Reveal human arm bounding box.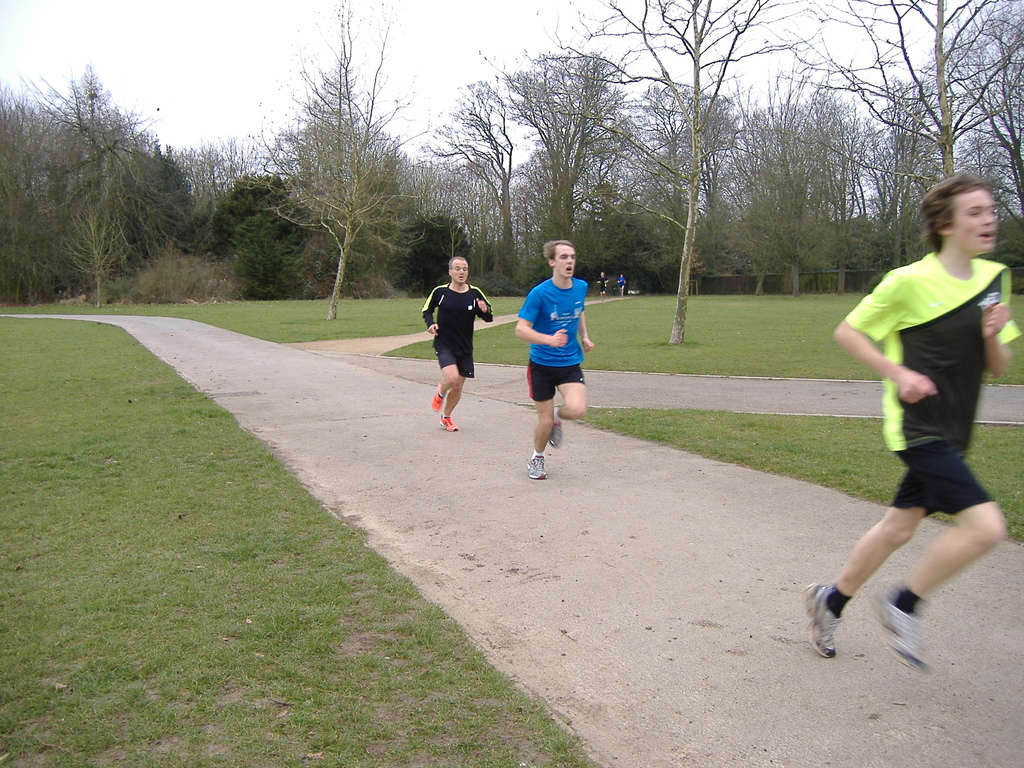
Revealed: (left=573, top=301, right=595, bottom=355).
